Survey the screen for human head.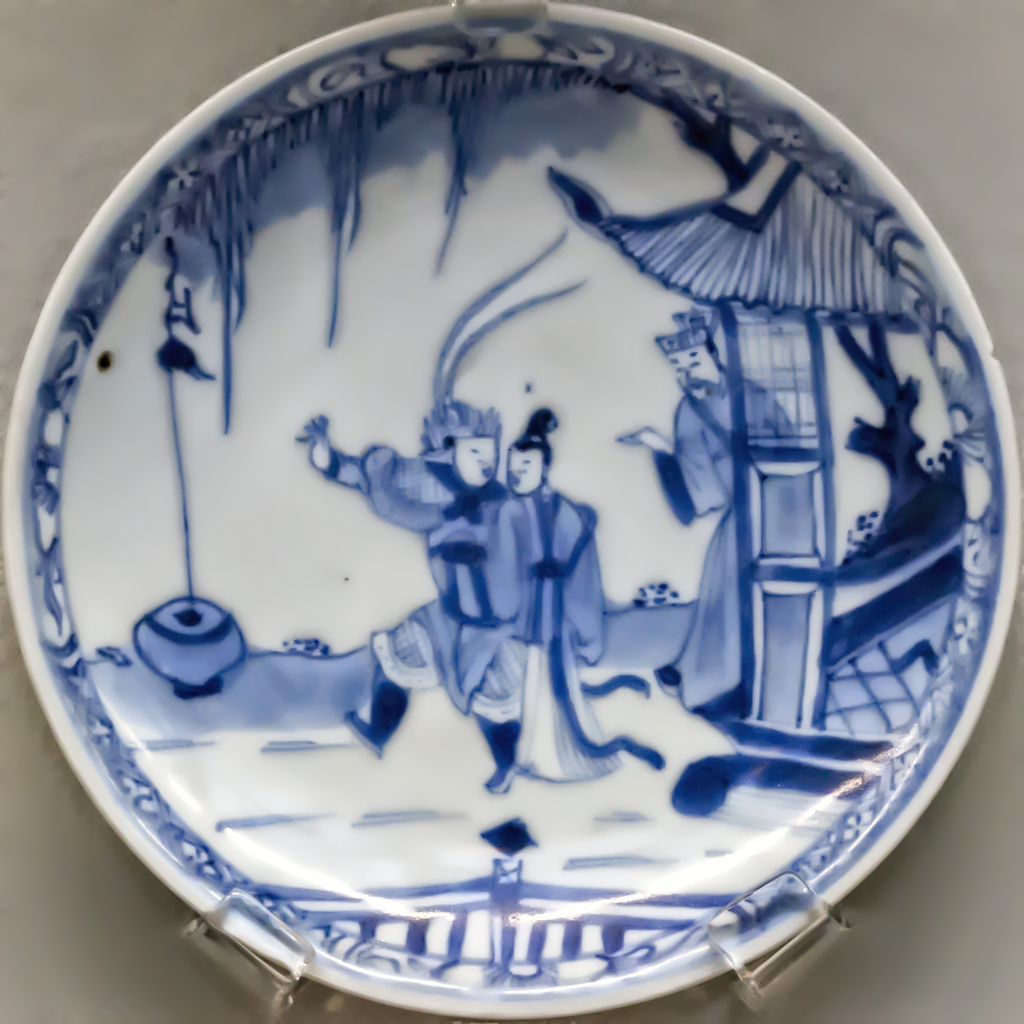
Survey found: pyautogui.locateOnScreen(509, 403, 558, 497).
